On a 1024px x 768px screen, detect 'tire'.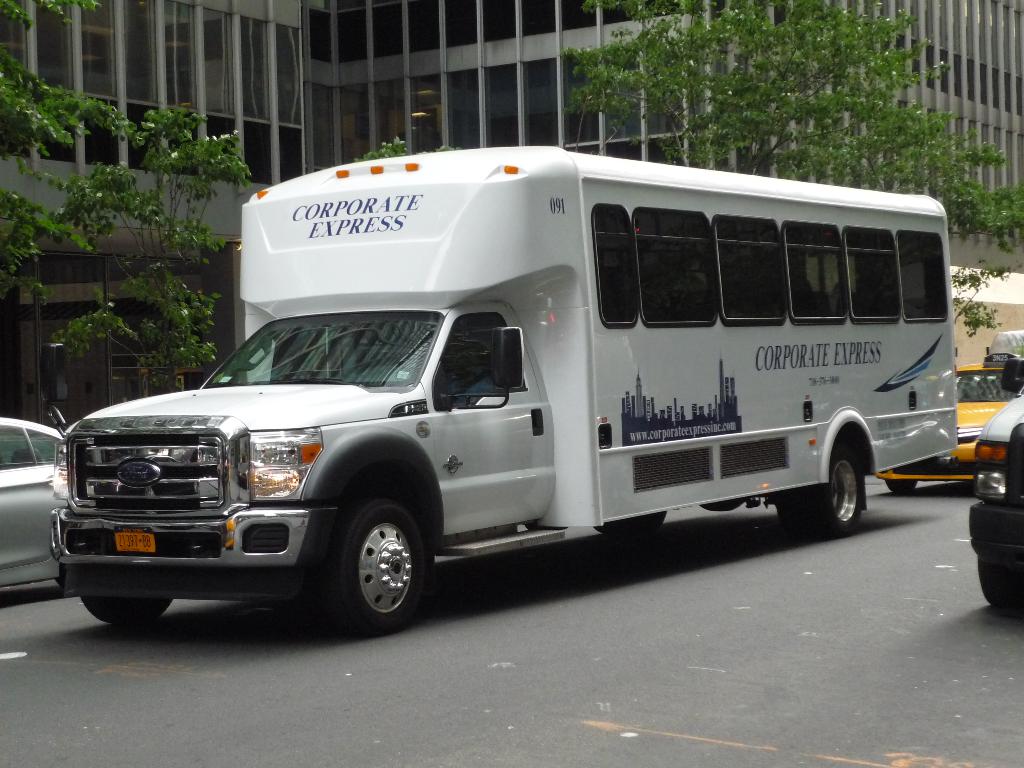
314/498/432/637.
